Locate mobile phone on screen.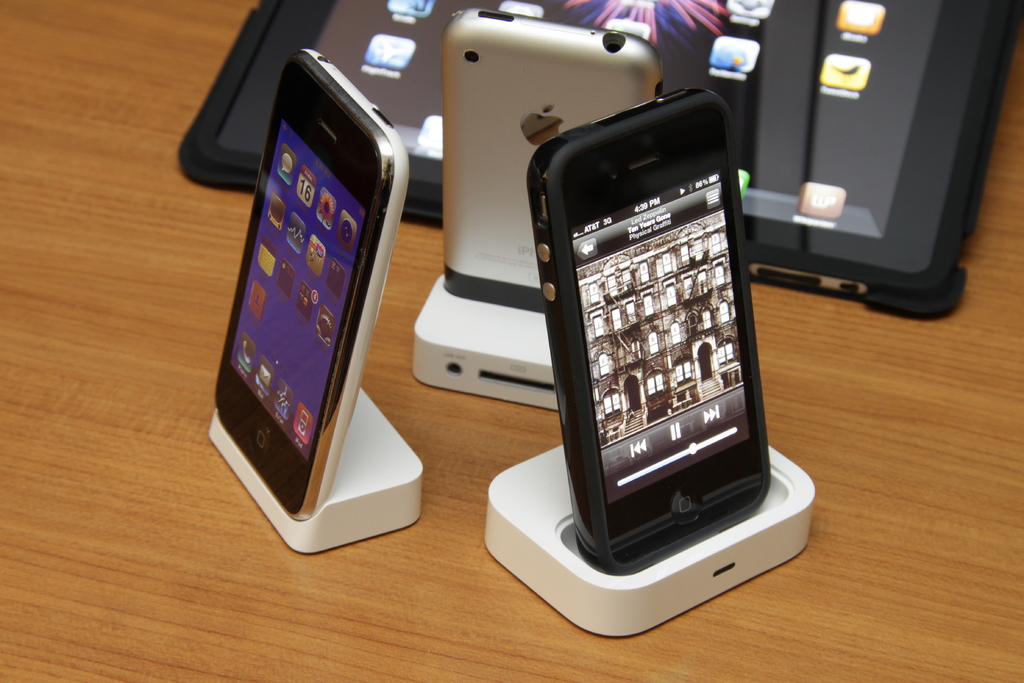
On screen at x1=528 y1=77 x2=787 y2=588.
